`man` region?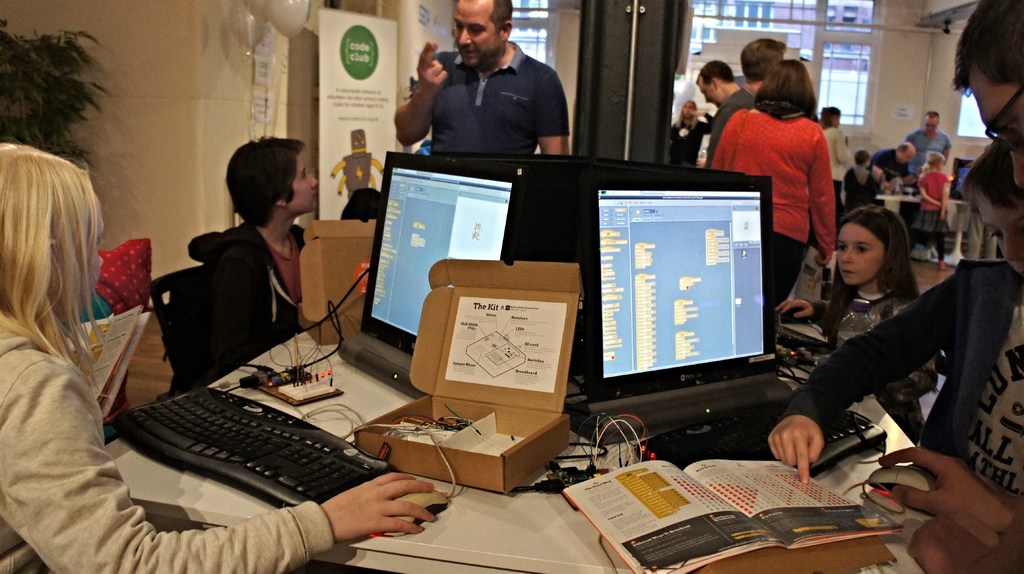
select_region(872, 139, 911, 184)
